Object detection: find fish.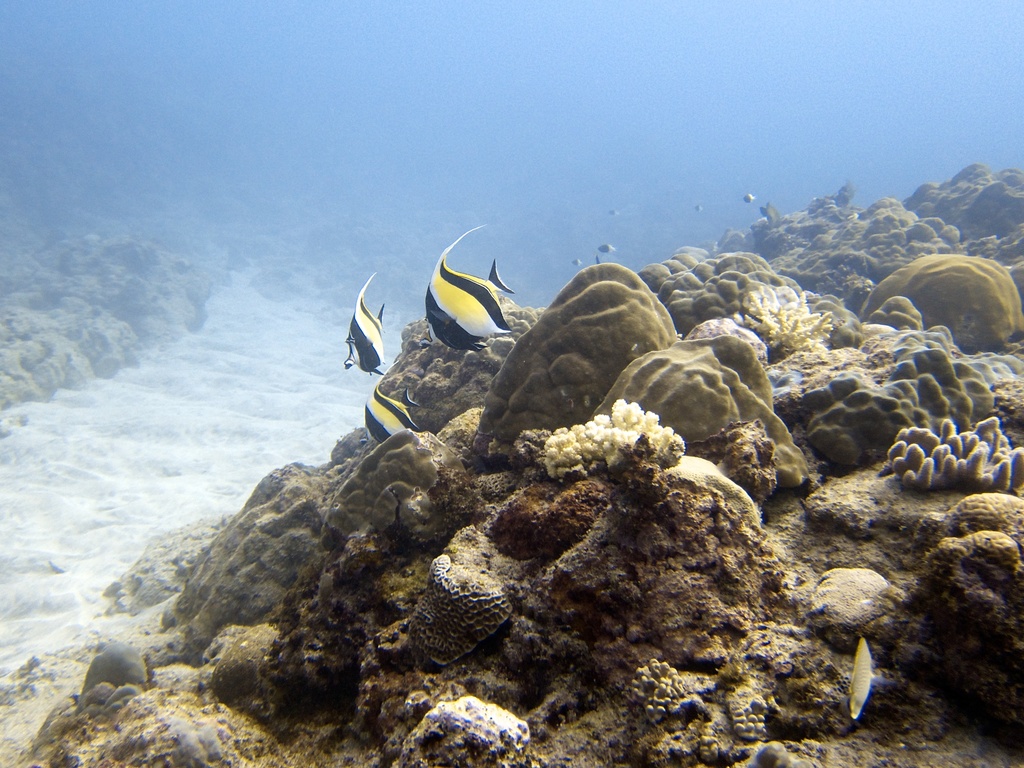
<region>572, 257, 586, 266</region>.
